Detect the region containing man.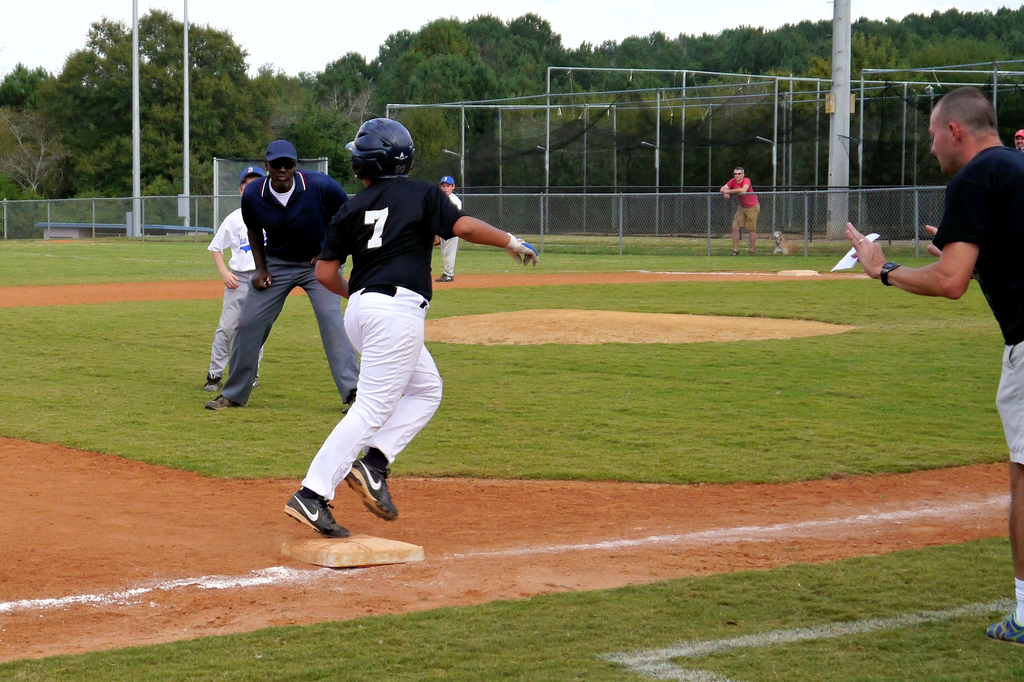
BBox(832, 77, 1023, 648).
